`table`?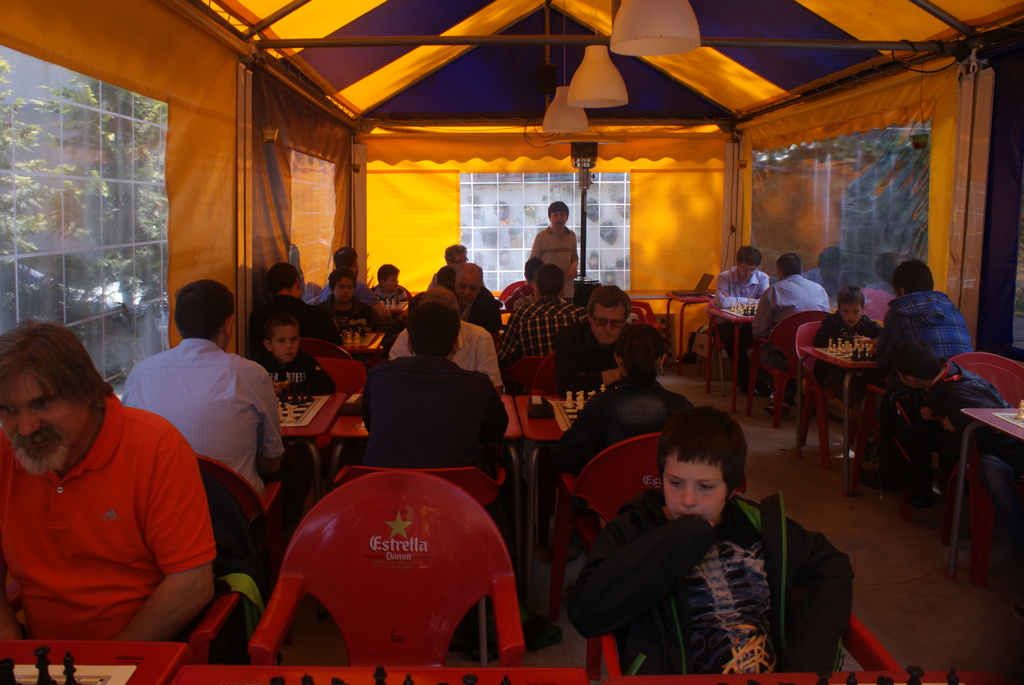
[left=514, top=395, right=566, bottom=572]
